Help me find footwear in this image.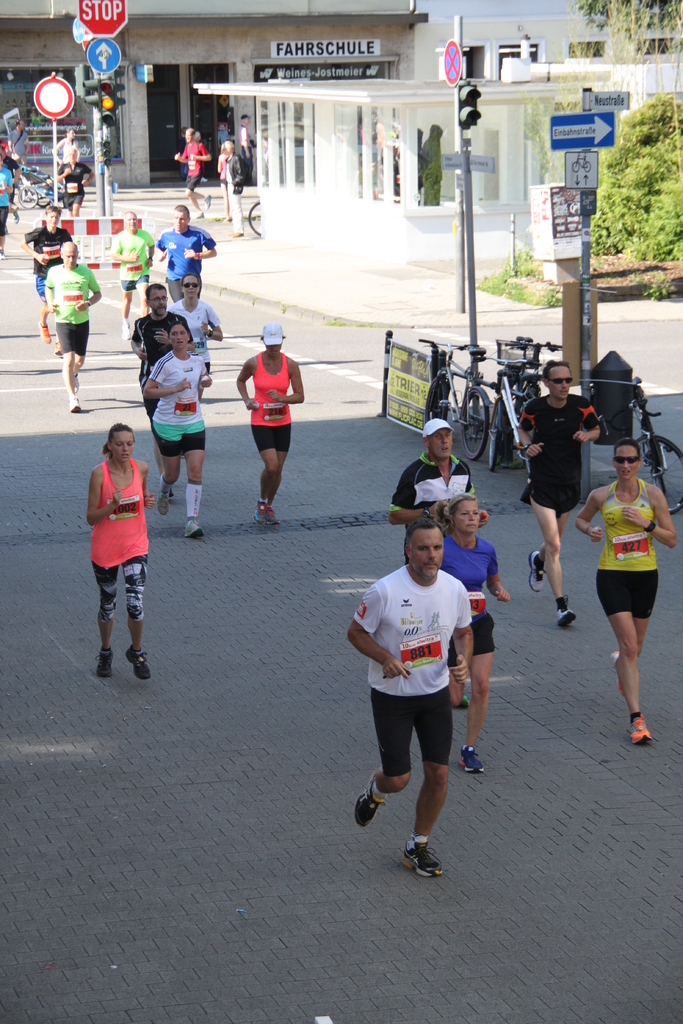
Found it: Rect(36, 319, 52, 345).
